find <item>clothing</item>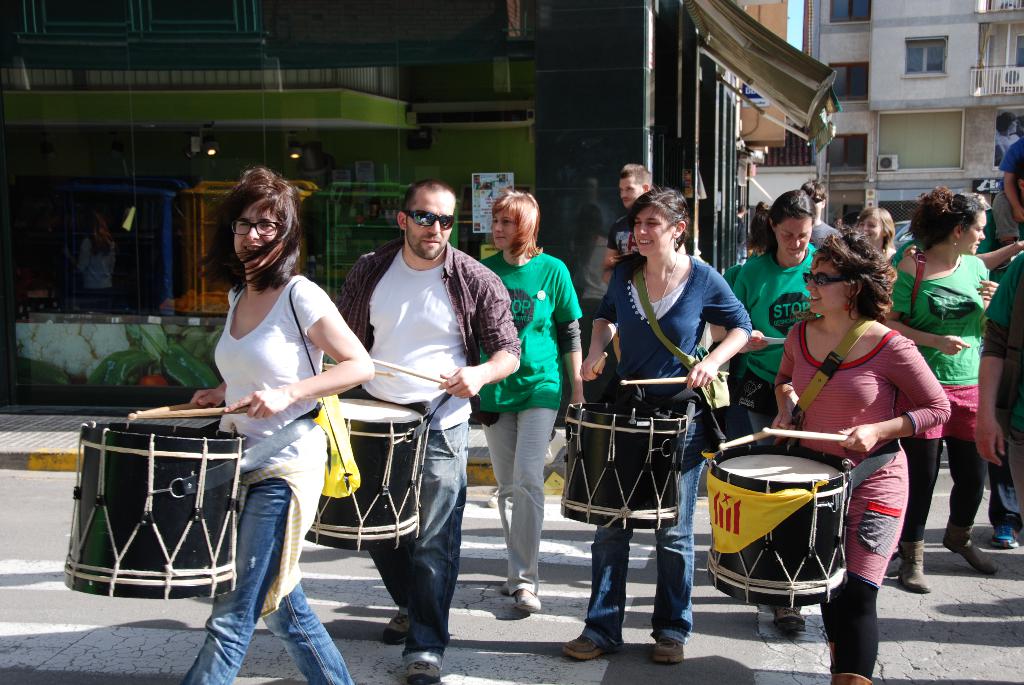
bbox=(176, 266, 356, 684)
